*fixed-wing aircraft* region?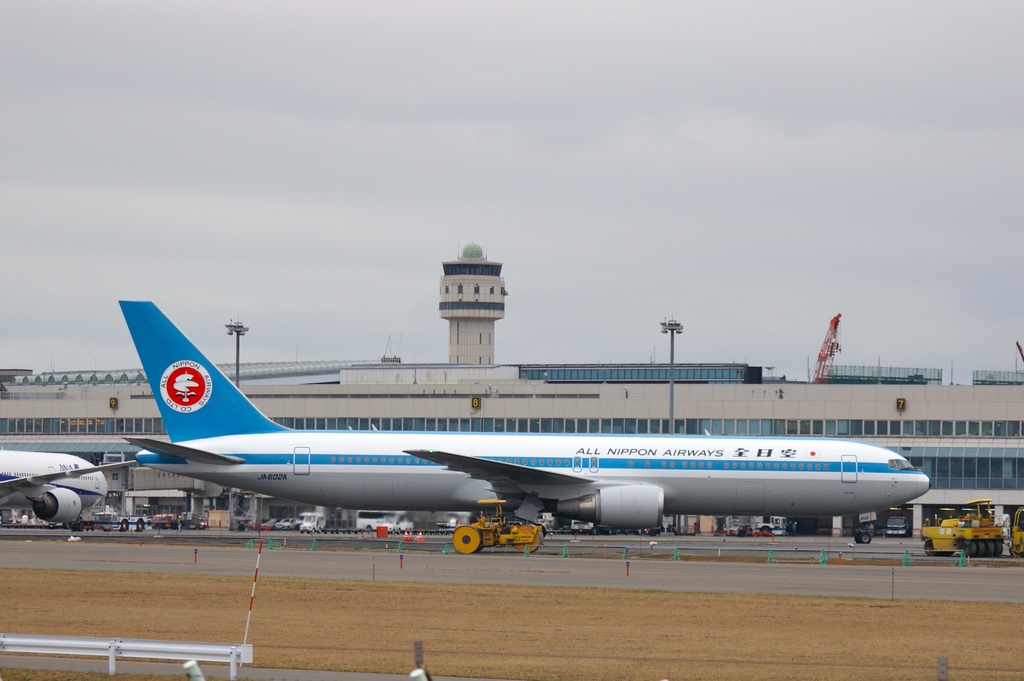
locate(122, 300, 929, 558)
